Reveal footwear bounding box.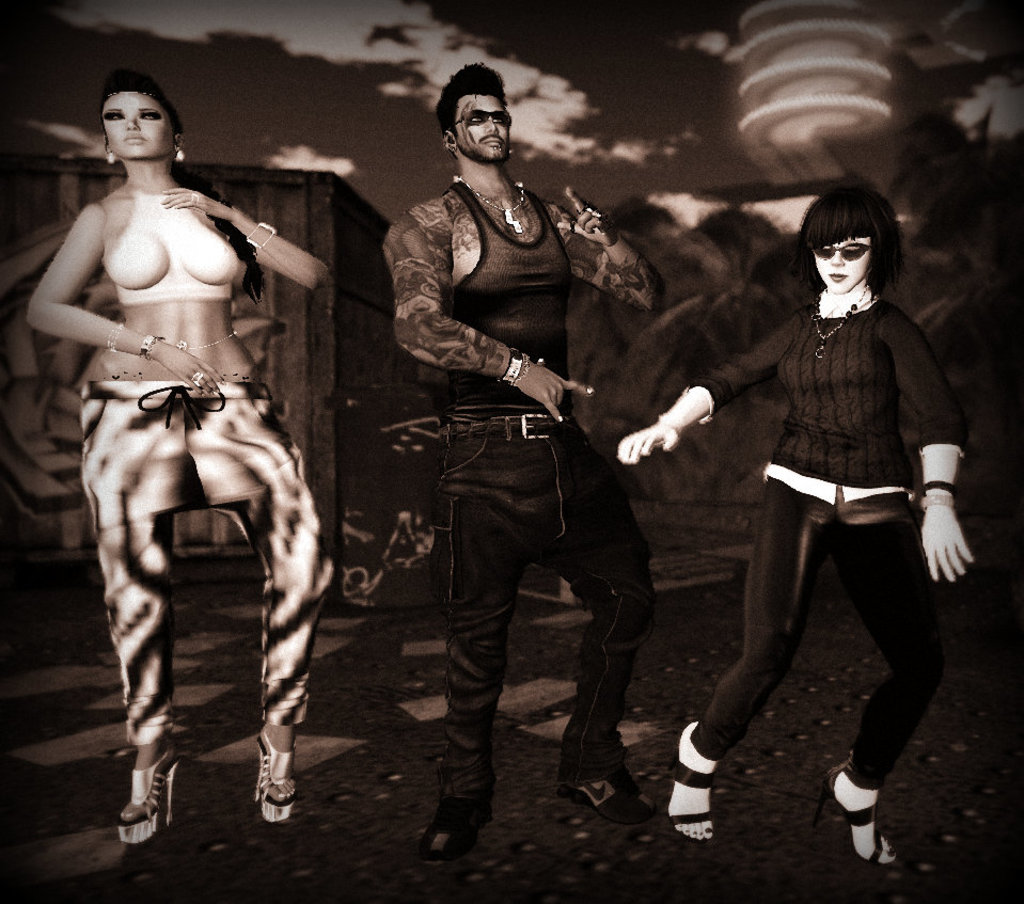
Revealed: (112, 735, 184, 844).
